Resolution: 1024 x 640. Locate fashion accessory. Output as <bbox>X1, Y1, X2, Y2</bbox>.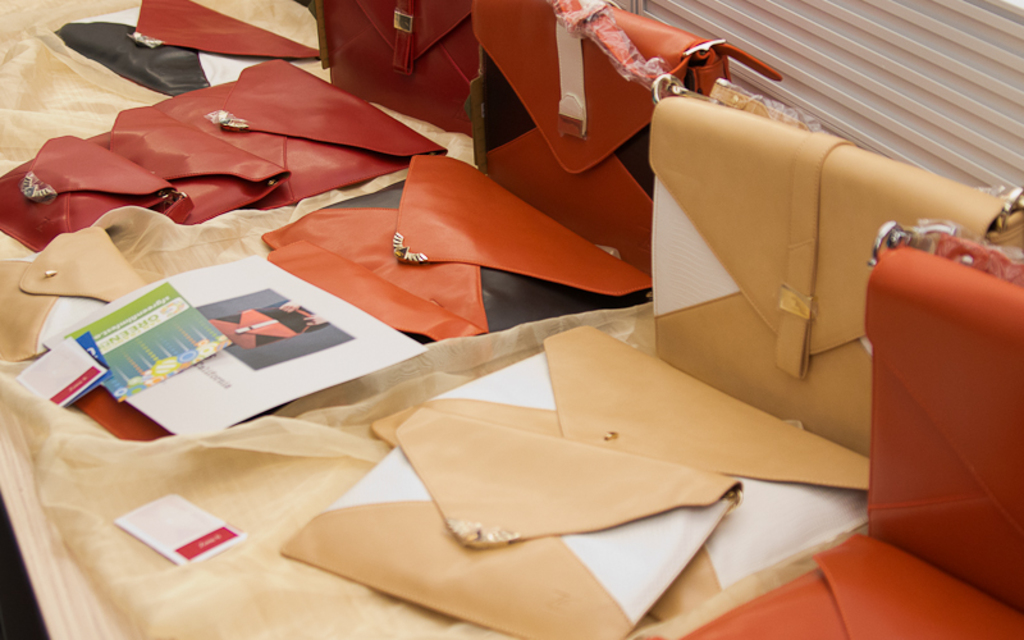
<bbox>82, 104, 294, 228</bbox>.
